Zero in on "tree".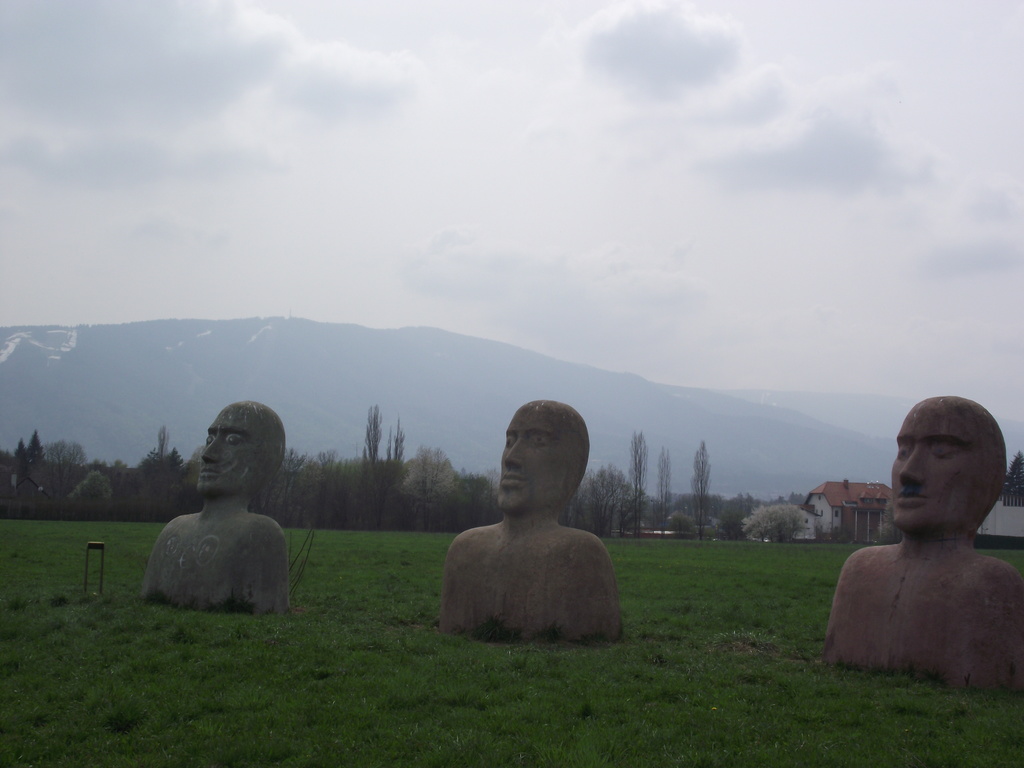
Zeroed in: box=[691, 442, 717, 540].
